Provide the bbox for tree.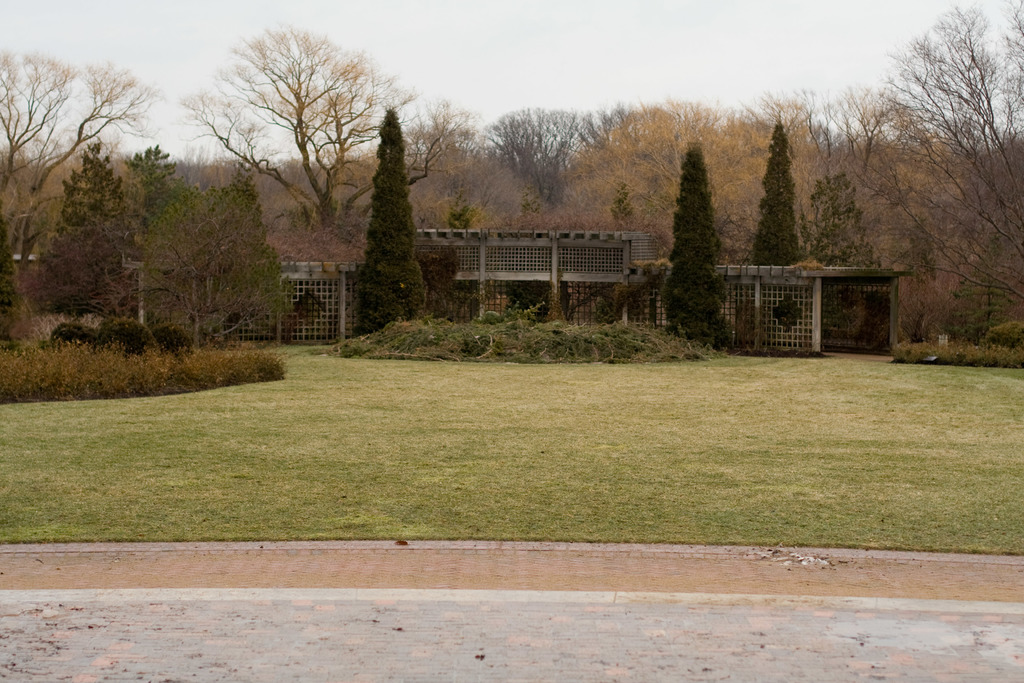
748, 124, 804, 270.
